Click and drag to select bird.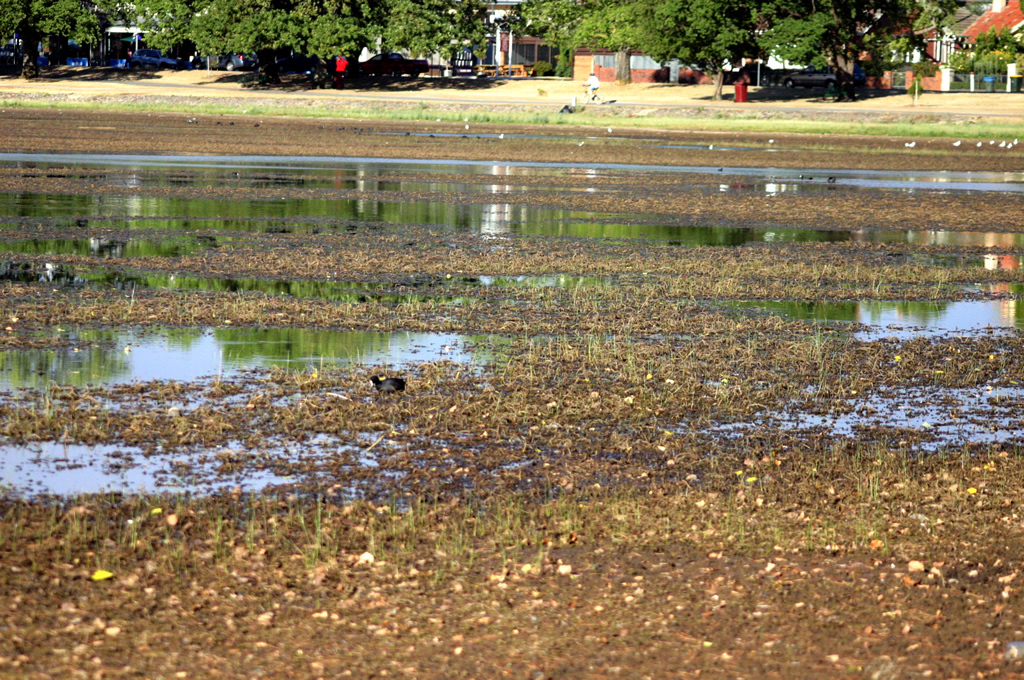
Selection: (579,139,589,146).
